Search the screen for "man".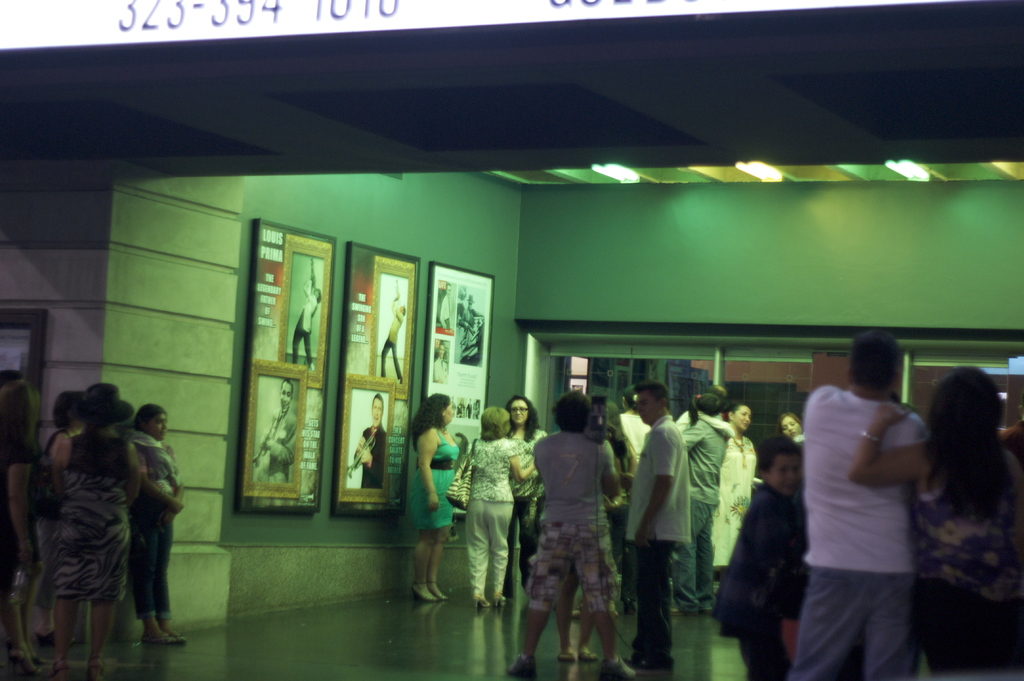
Found at pyautogui.locateOnScreen(432, 341, 449, 384).
